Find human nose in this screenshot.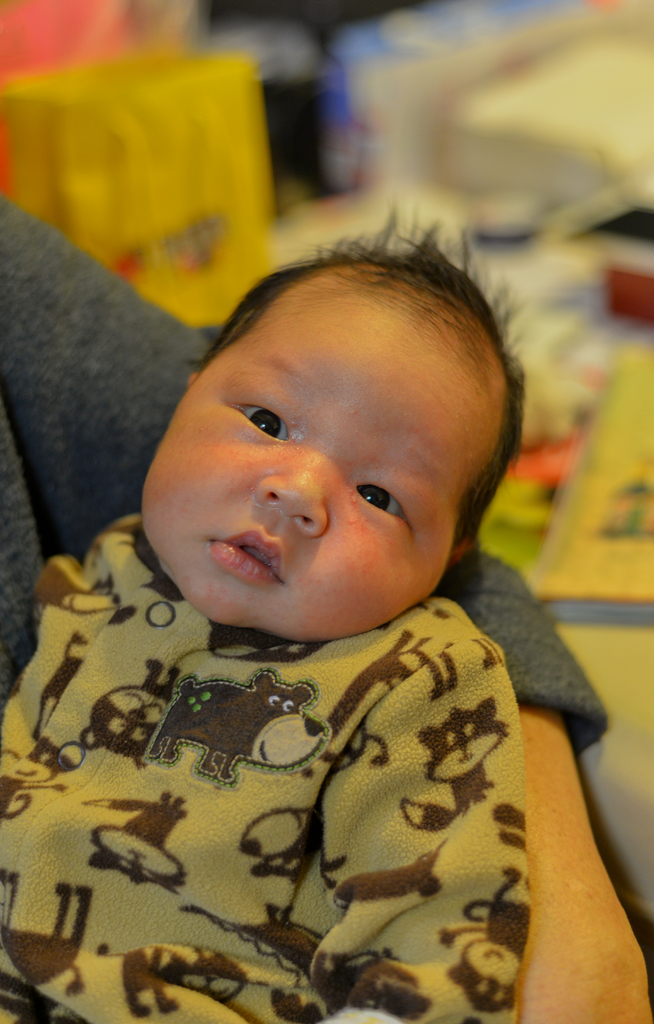
The bounding box for human nose is x1=254 y1=459 x2=332 y2=538.
